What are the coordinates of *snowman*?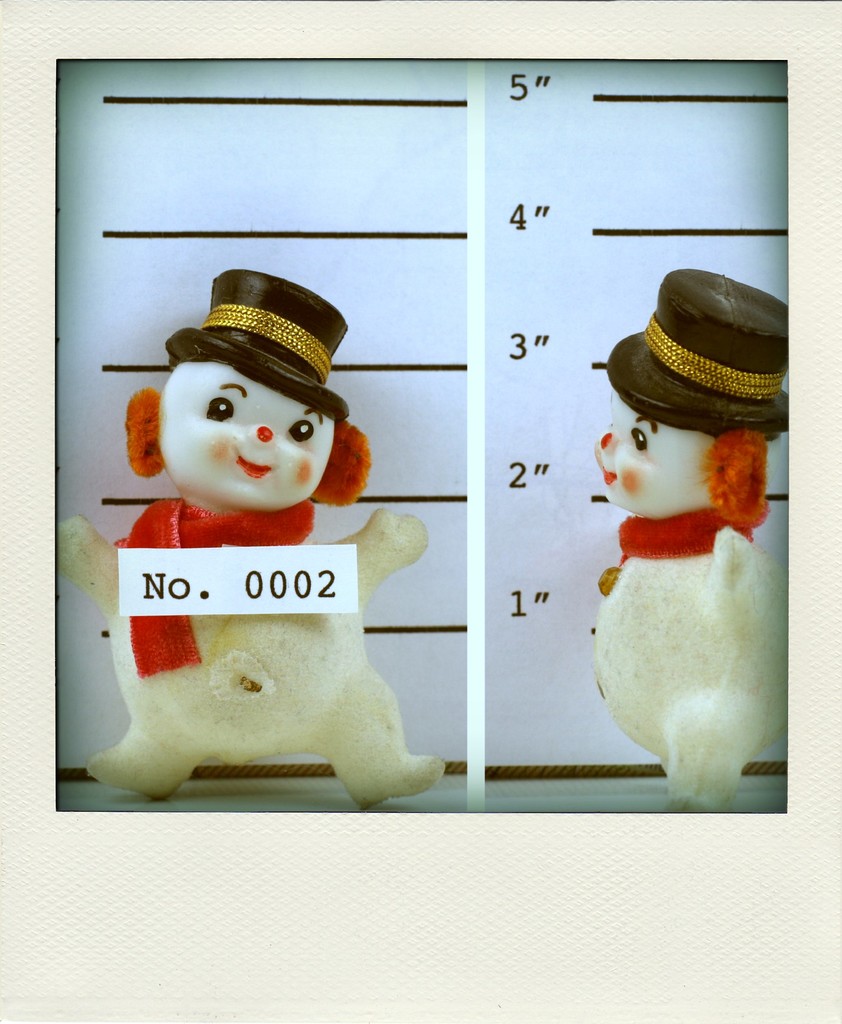
573/252/802/819.
